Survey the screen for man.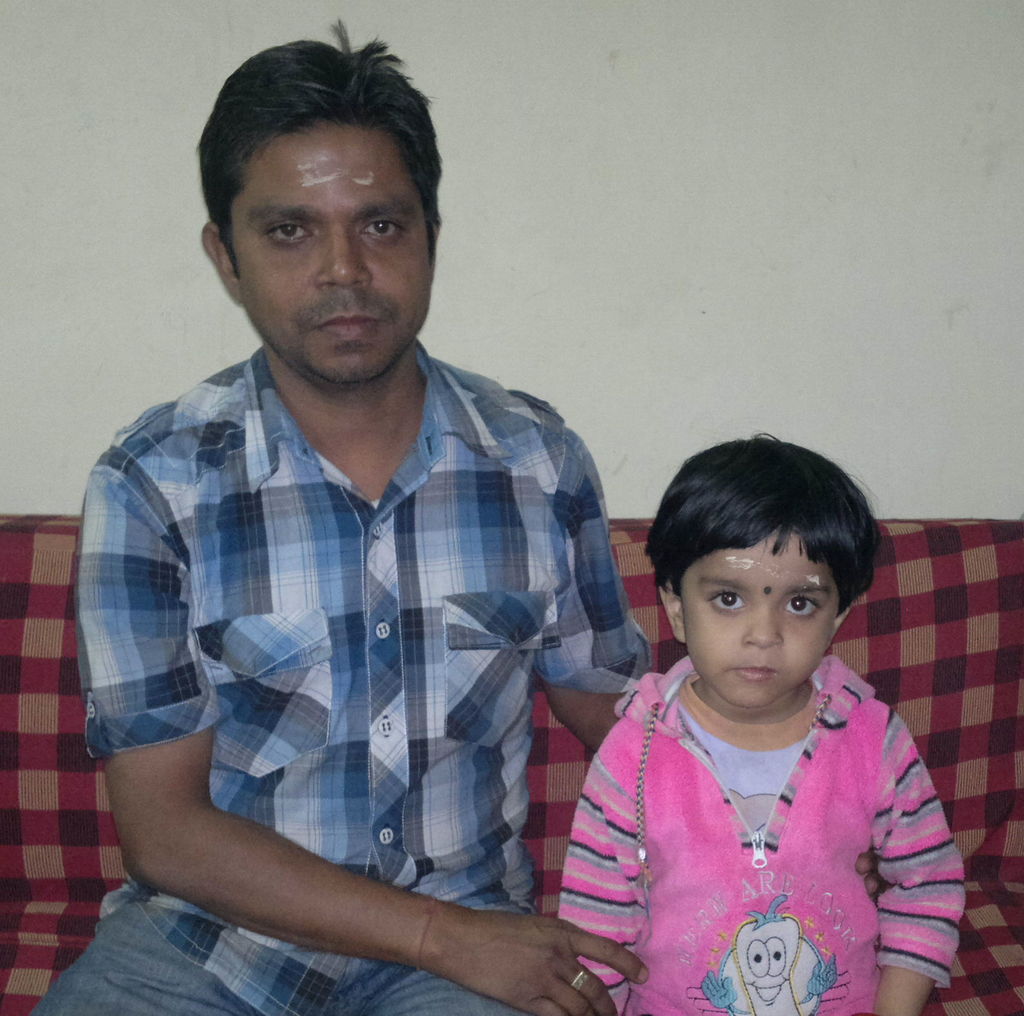
Survey found: x1=60 y1=38 x2=652 y2=1015.
